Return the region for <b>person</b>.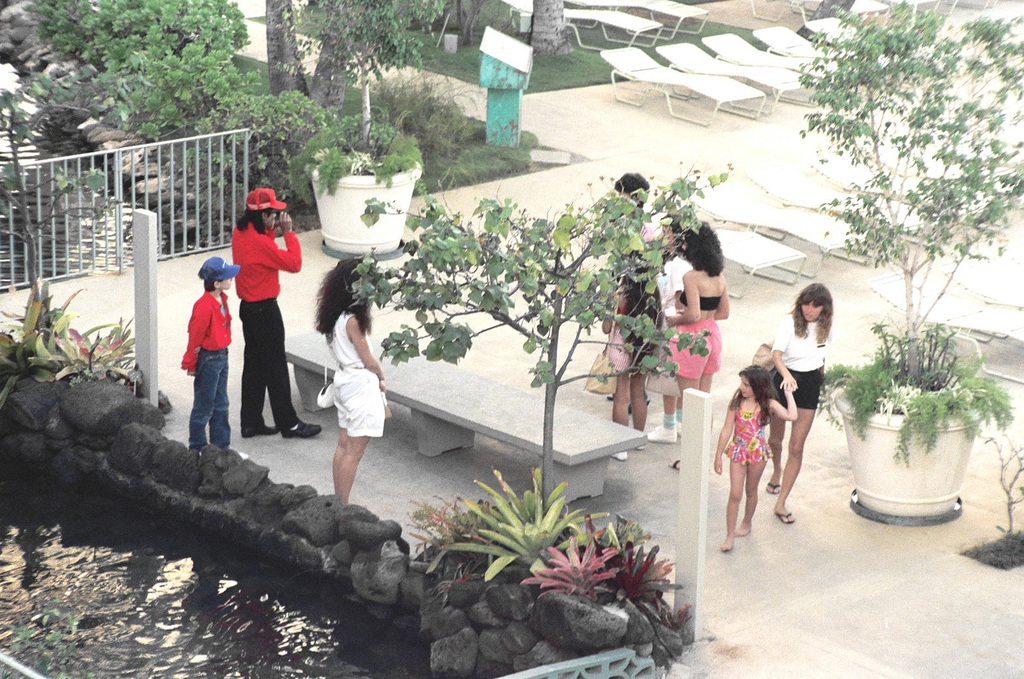
(left=612, top=175, right=668, bottom=350).
